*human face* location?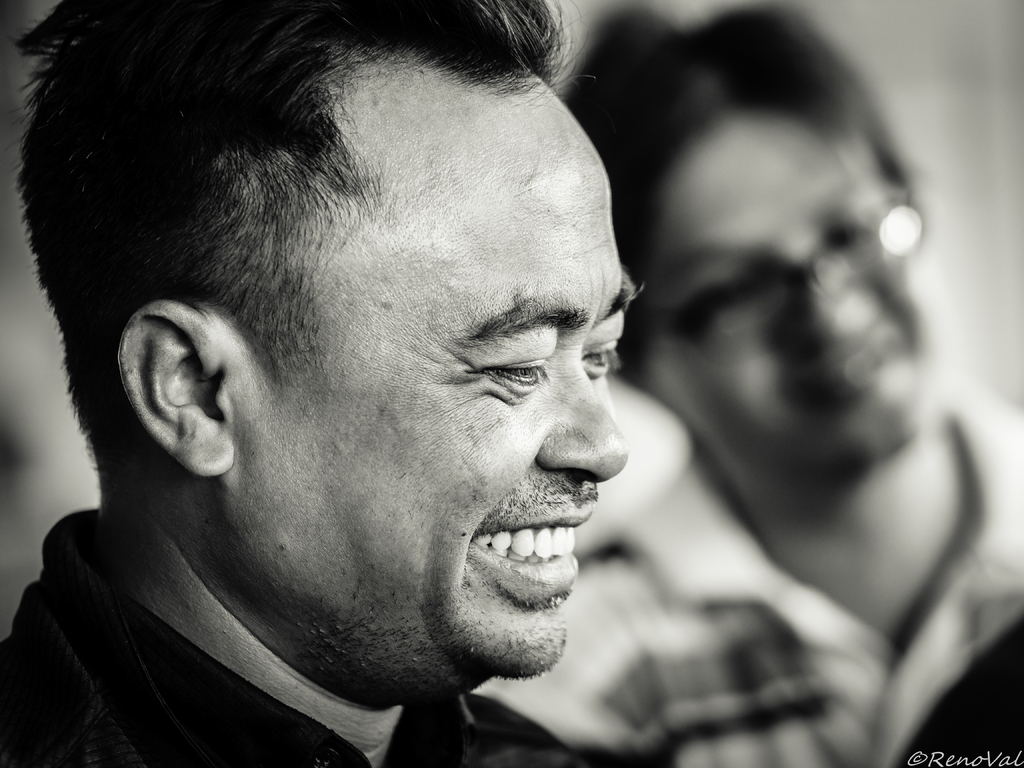
(x1=247, y1=73, x2=625, y2=675)
